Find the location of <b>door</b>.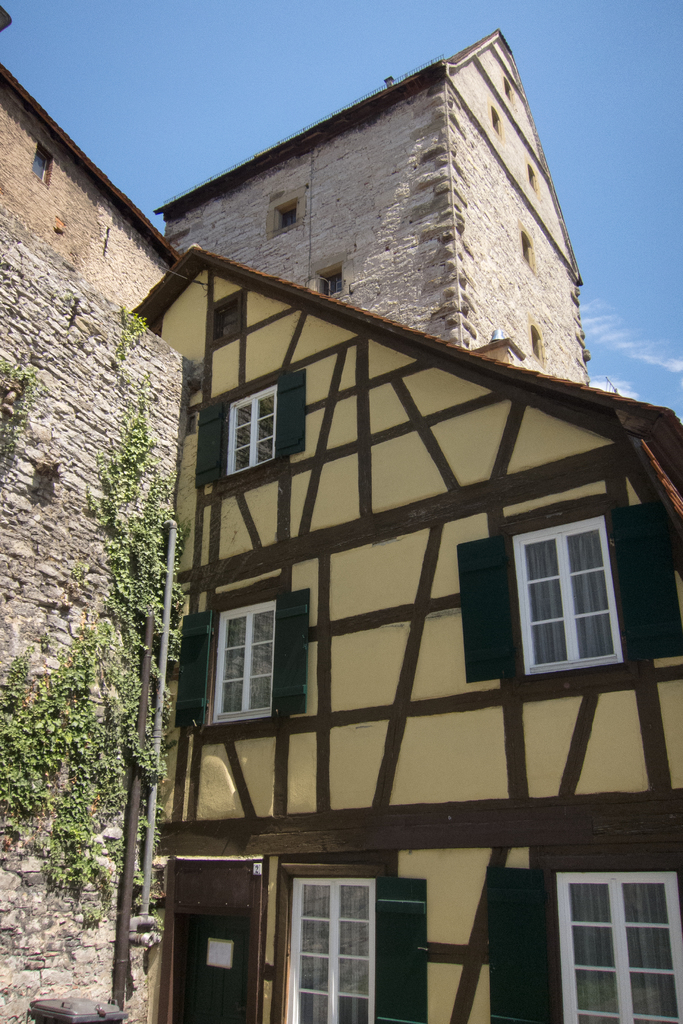
Location: 172, 846, 292, 1015.
